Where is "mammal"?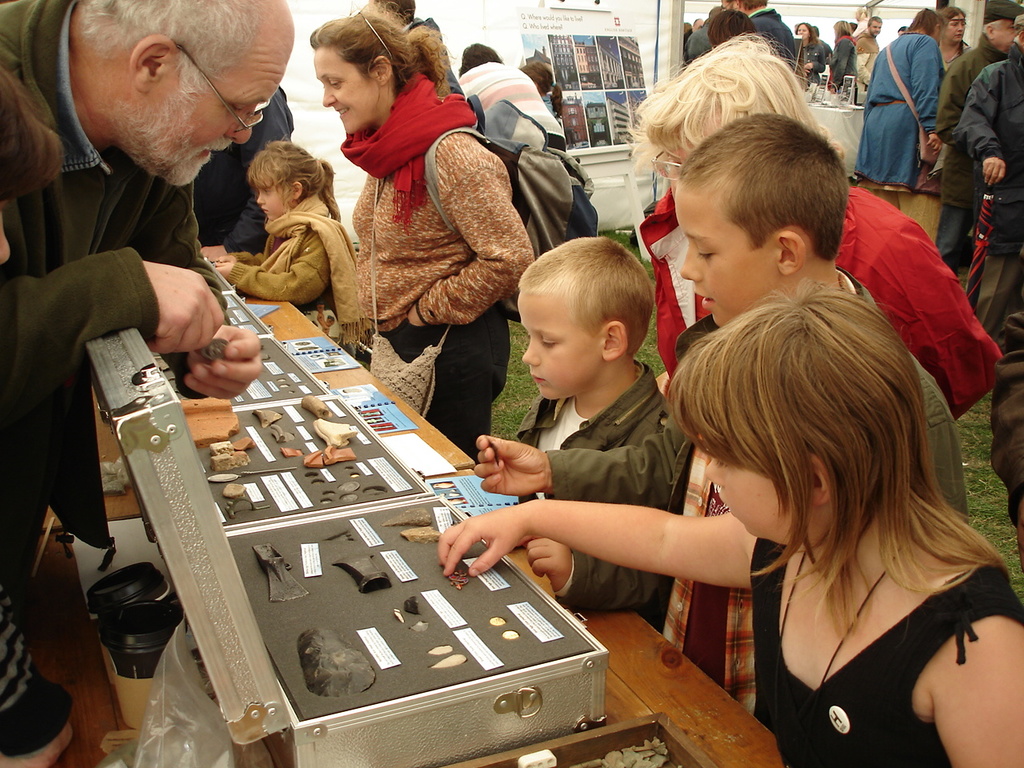
x1=938, y1=2, x2=970, y2=74.
